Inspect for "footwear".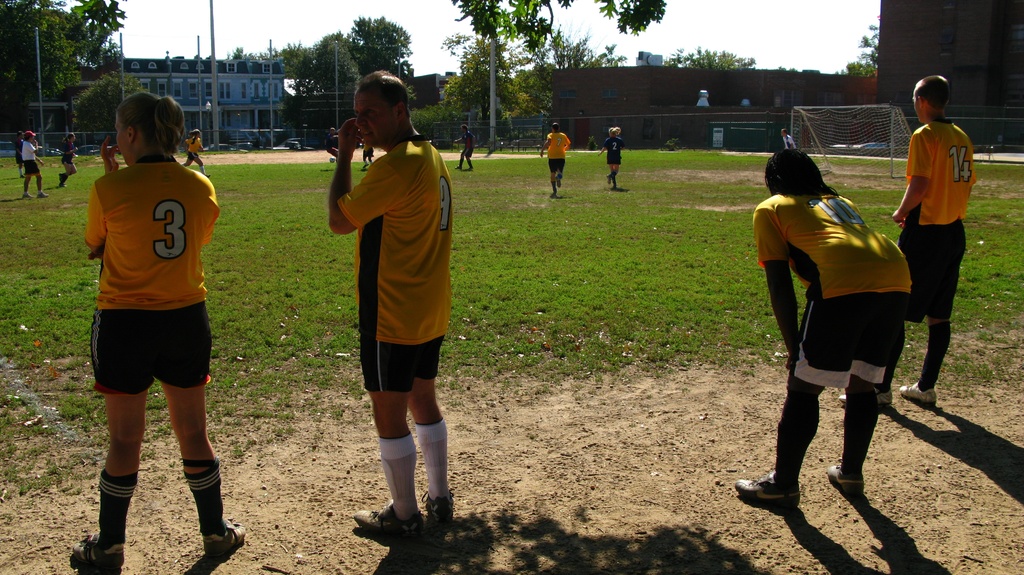
Inspection: left=826, top=461, right=863, bottom=500.
